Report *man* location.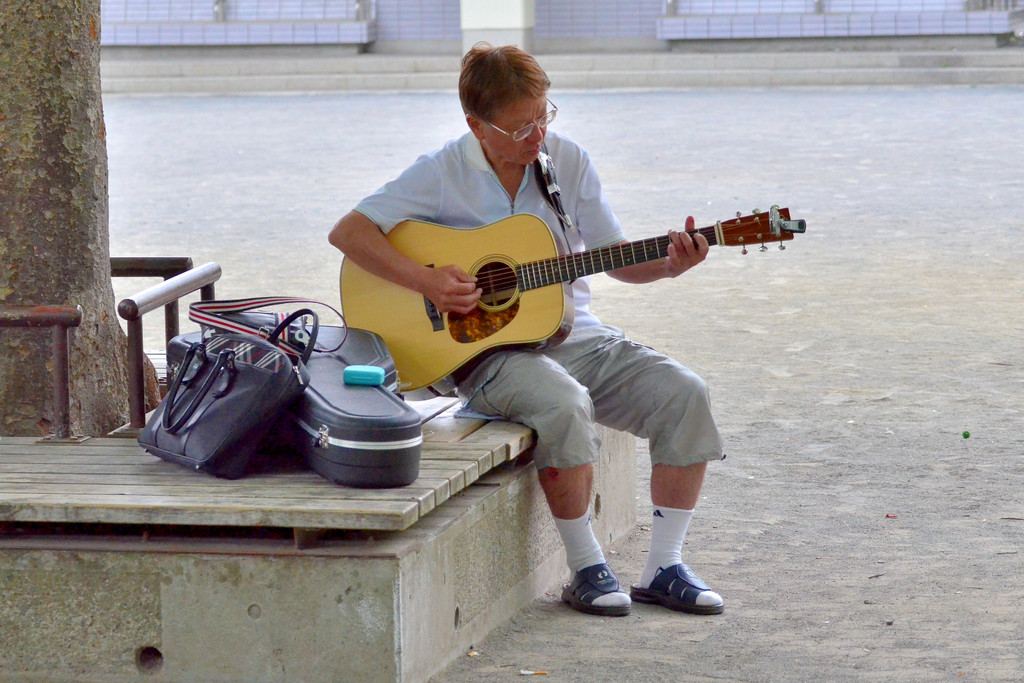
Report: x1=325, y1=37, x2=728, y2=619.
